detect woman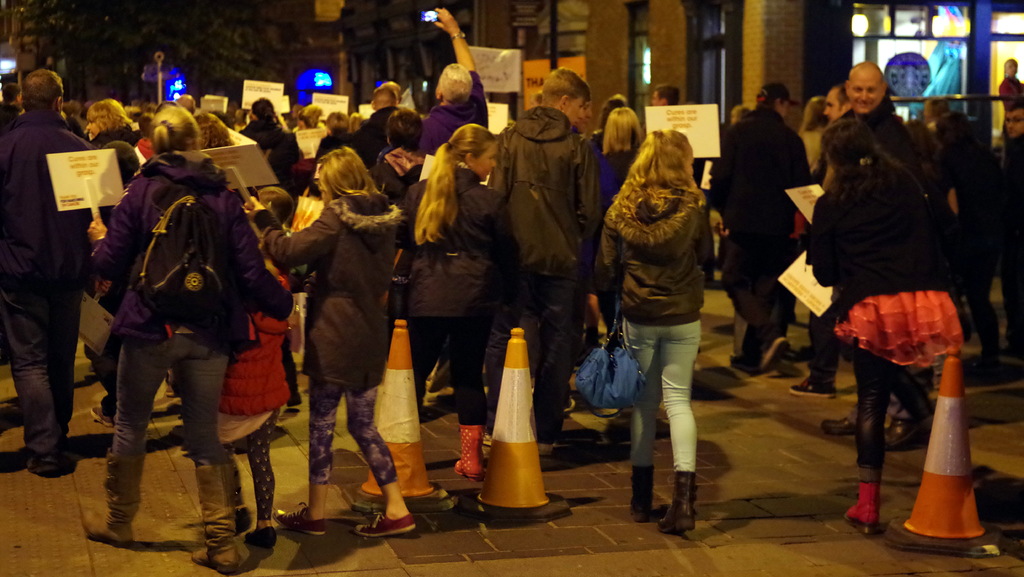
BBox(591, 108, 735, 512)
